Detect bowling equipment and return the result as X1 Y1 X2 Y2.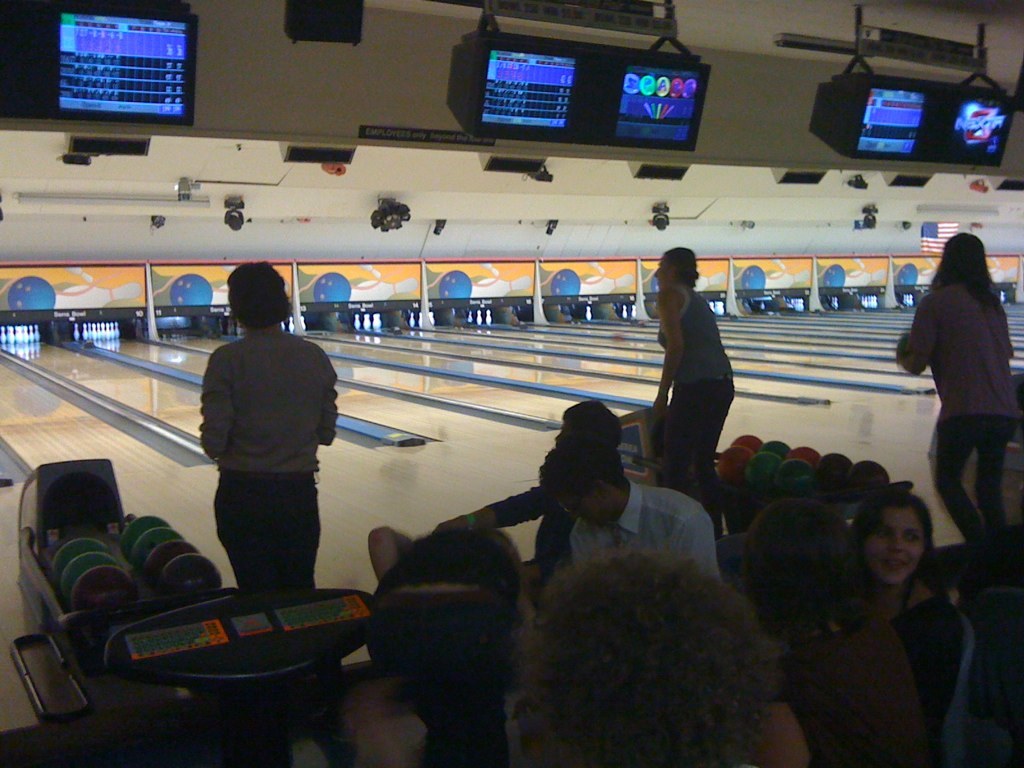
466 307 473 322.
